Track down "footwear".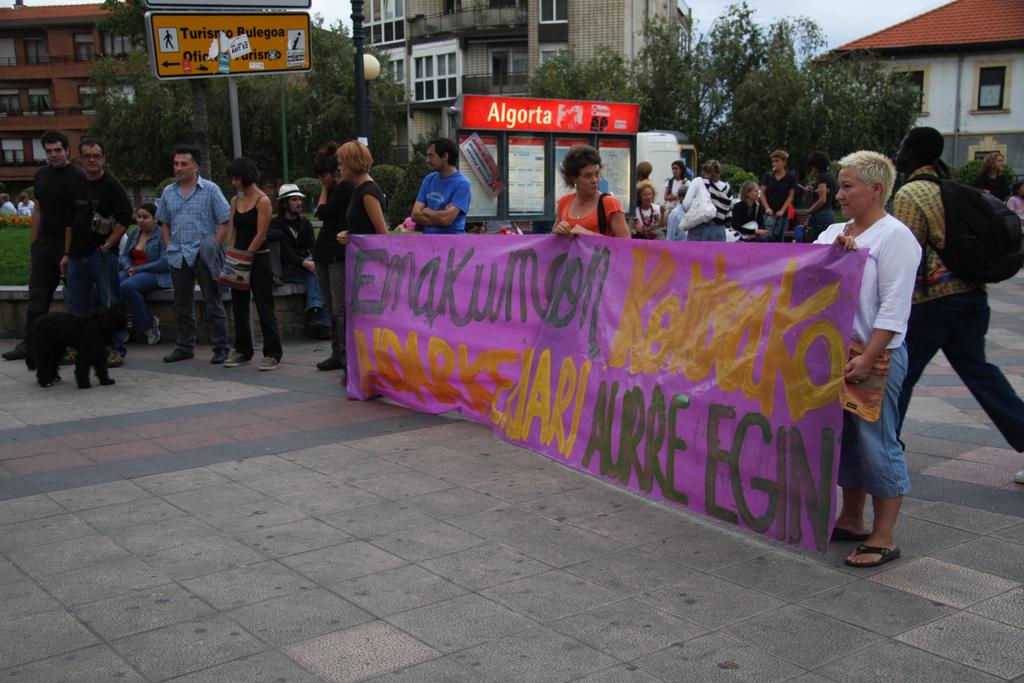
Tracked to [x1=259, y1=354, x2=281, y2=372].
